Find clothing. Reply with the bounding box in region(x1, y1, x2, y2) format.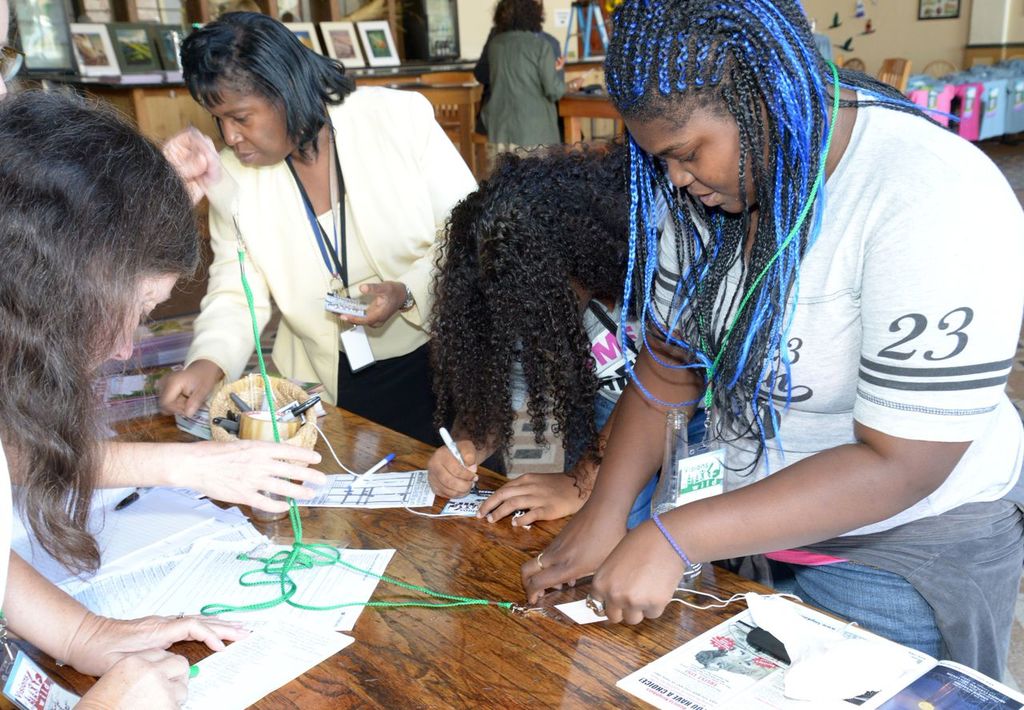
region(176, 83, 509, 483).
